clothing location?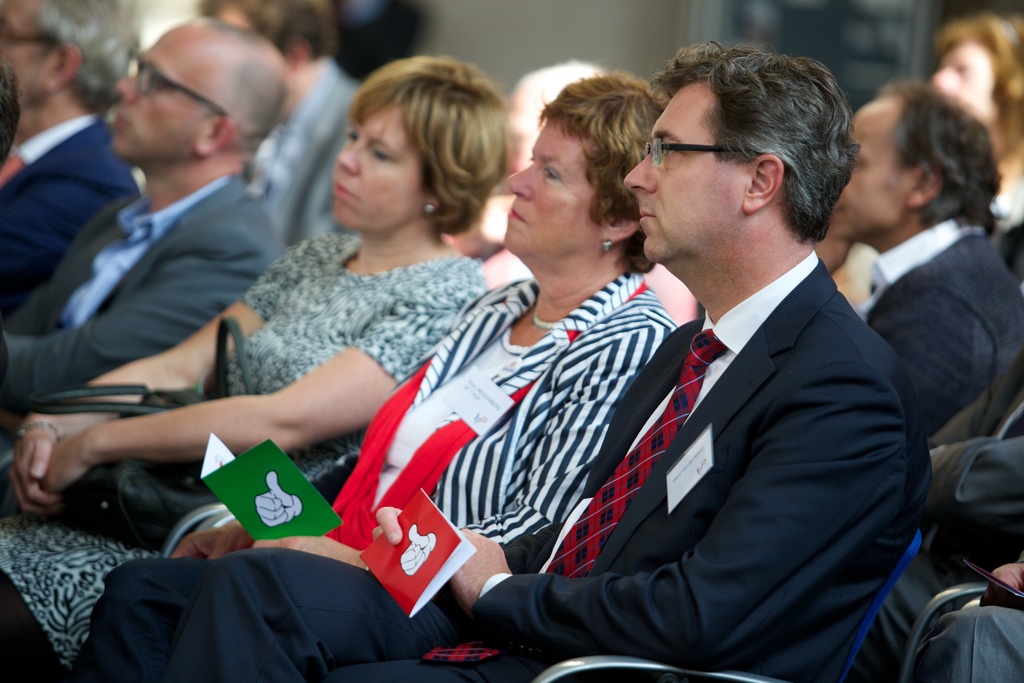
<bbox>923, 609, 1023, 682</bbox>
